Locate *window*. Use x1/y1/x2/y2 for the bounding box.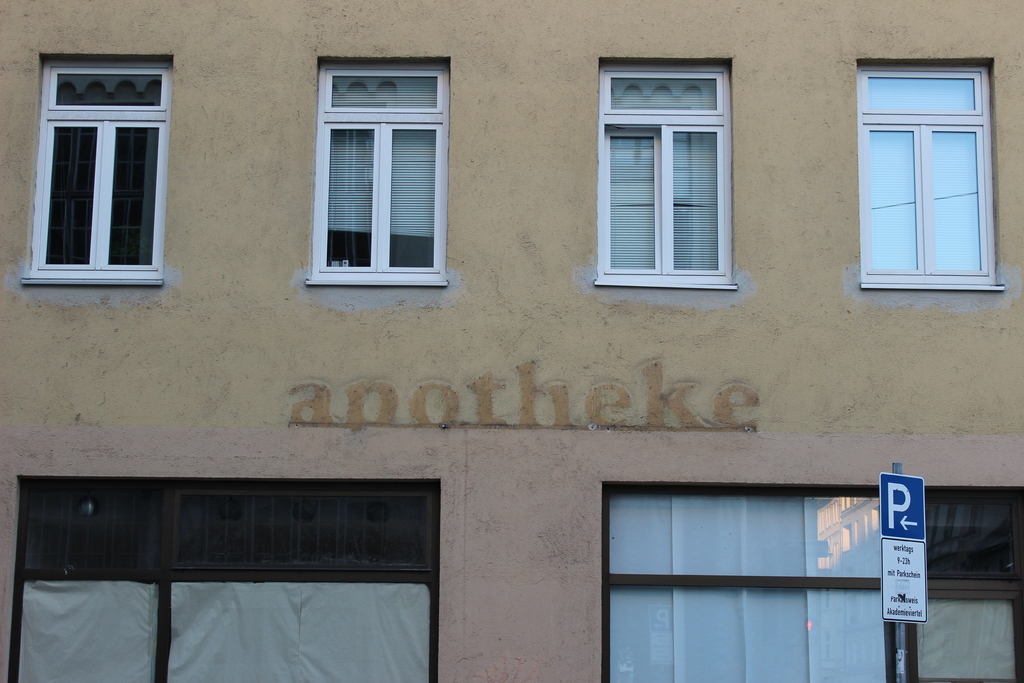
591/57/737/292.
